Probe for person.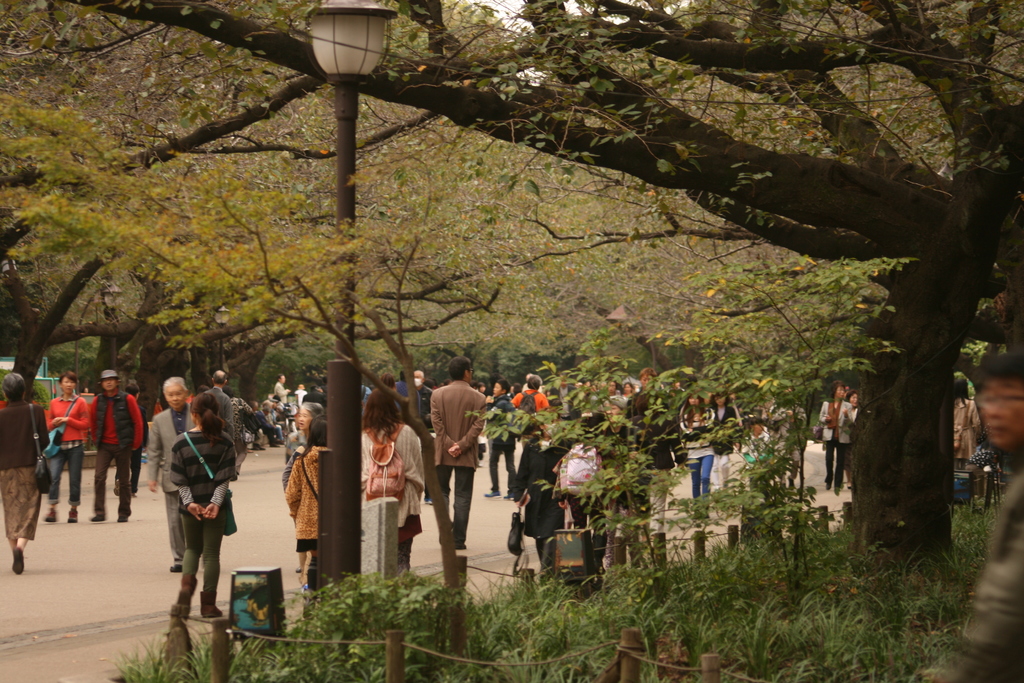
Probe result: bbox(560, 415, 605, 575).
